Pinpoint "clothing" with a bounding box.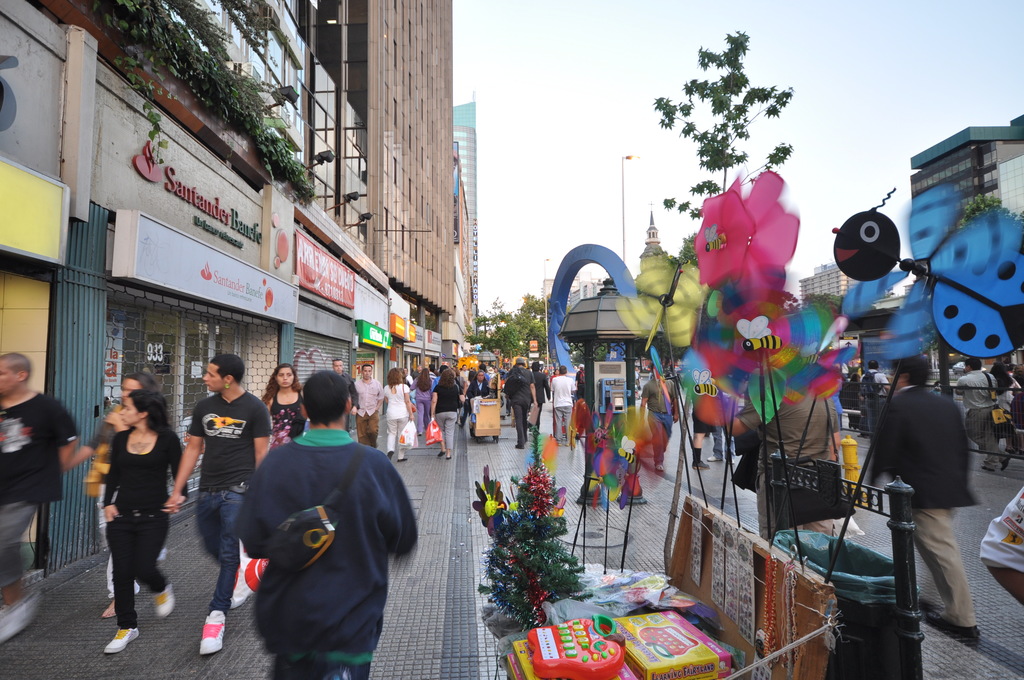
detection(995, 373, 1021, 453).
